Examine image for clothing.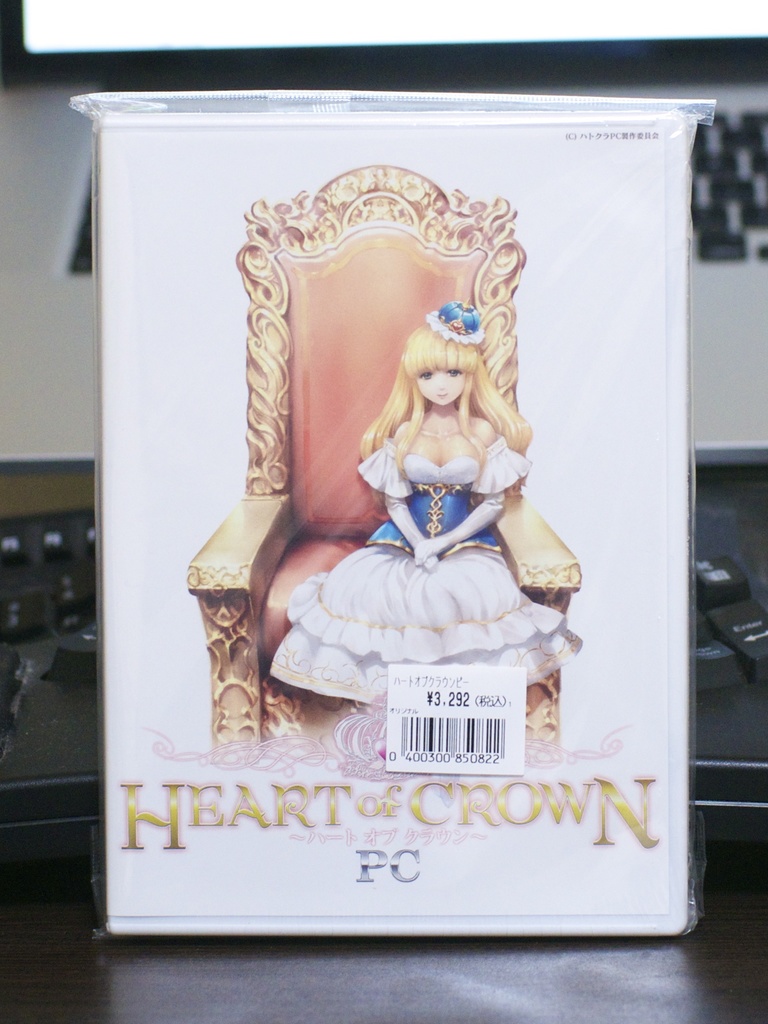
Examination result: (x1=249, y1=314, x2=604, y2=701).
